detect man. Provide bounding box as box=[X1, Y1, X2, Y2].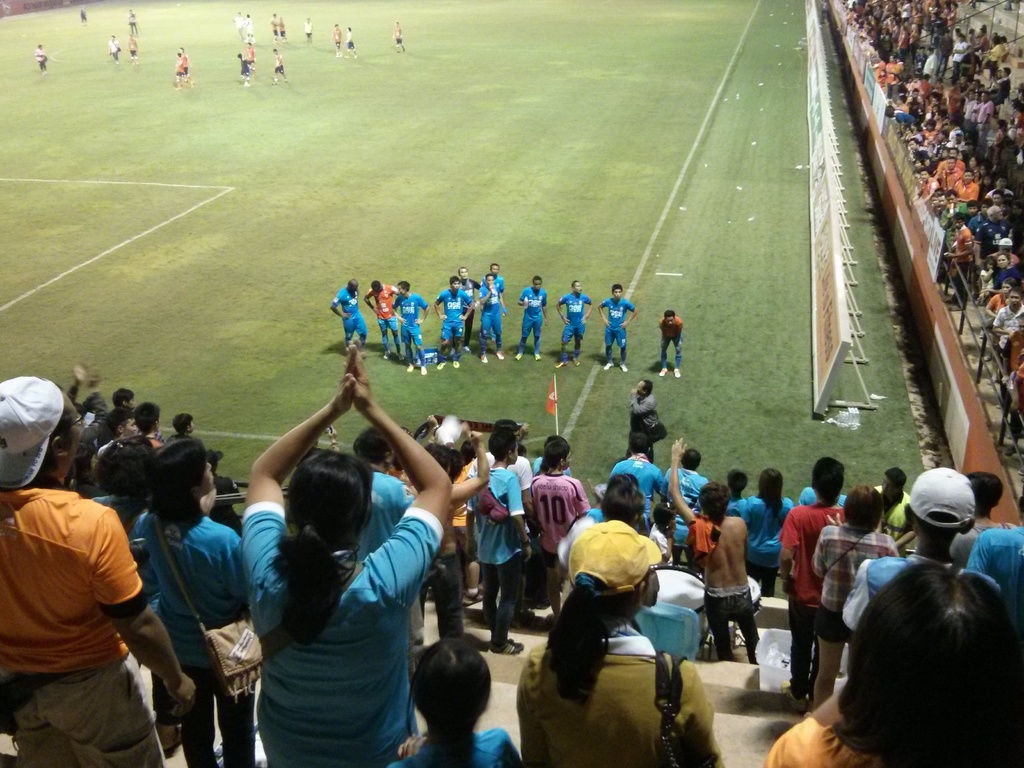
box=[276, 17, 287, 41].
